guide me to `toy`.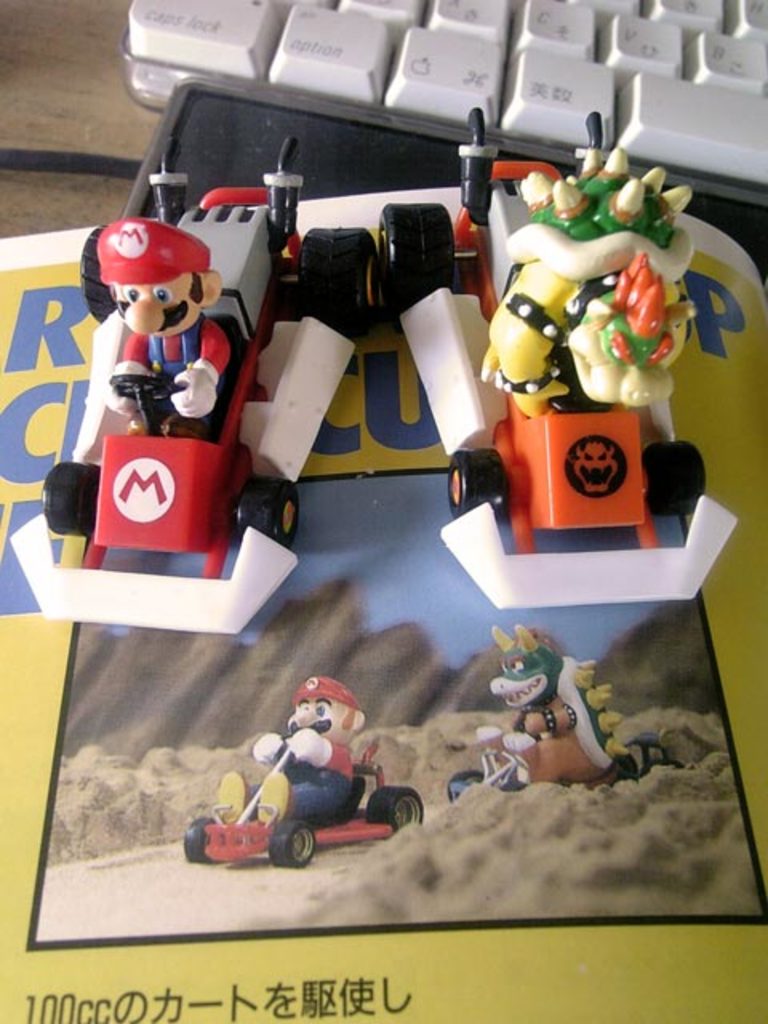
Guidance: pyautogui.locateOnScreen(475, 149, 690, 418).
